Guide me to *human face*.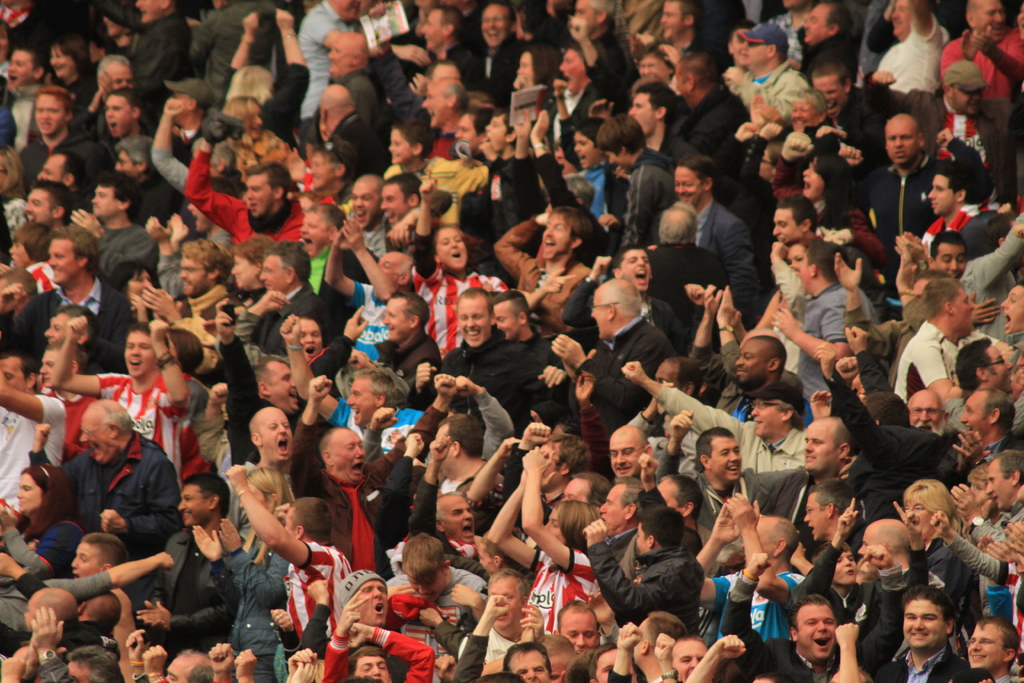
Guidance: x1=0 y1=356 x2=26 y2=395.
